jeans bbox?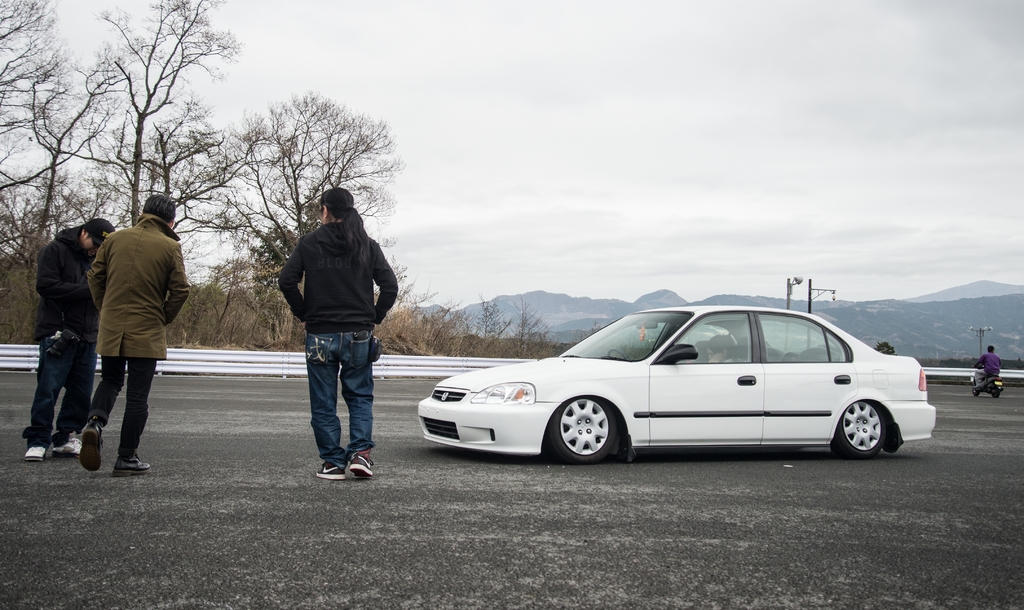
locate(18, 331, 92, 440)
